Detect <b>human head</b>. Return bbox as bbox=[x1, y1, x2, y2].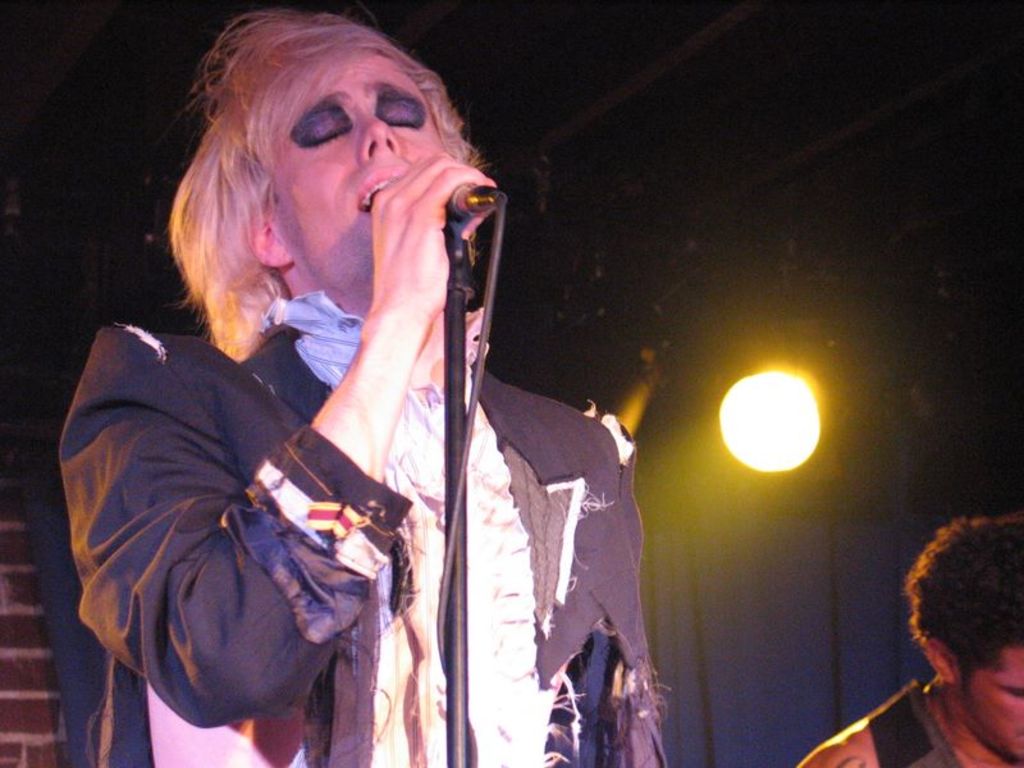
bbox=[169, 13, 495, 314].
